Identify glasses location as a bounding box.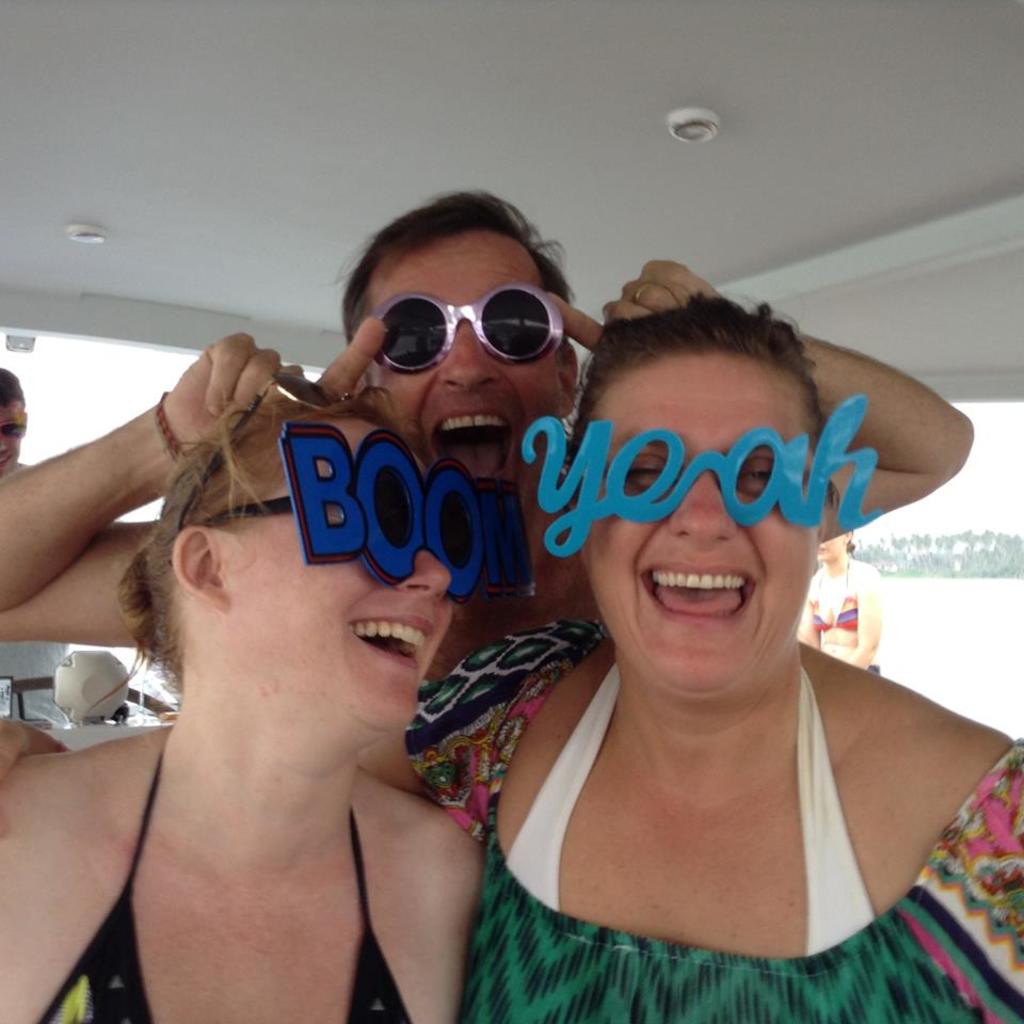
<box>367,282,560,384</box>.
